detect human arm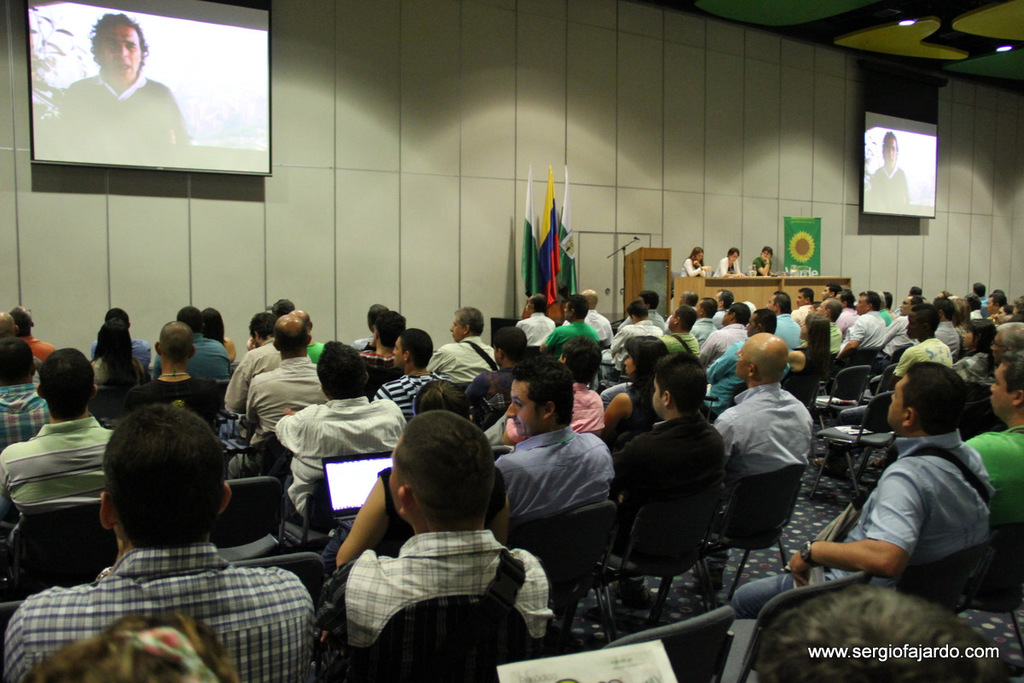
(left=689, top=262, right=706, bottom=277)
